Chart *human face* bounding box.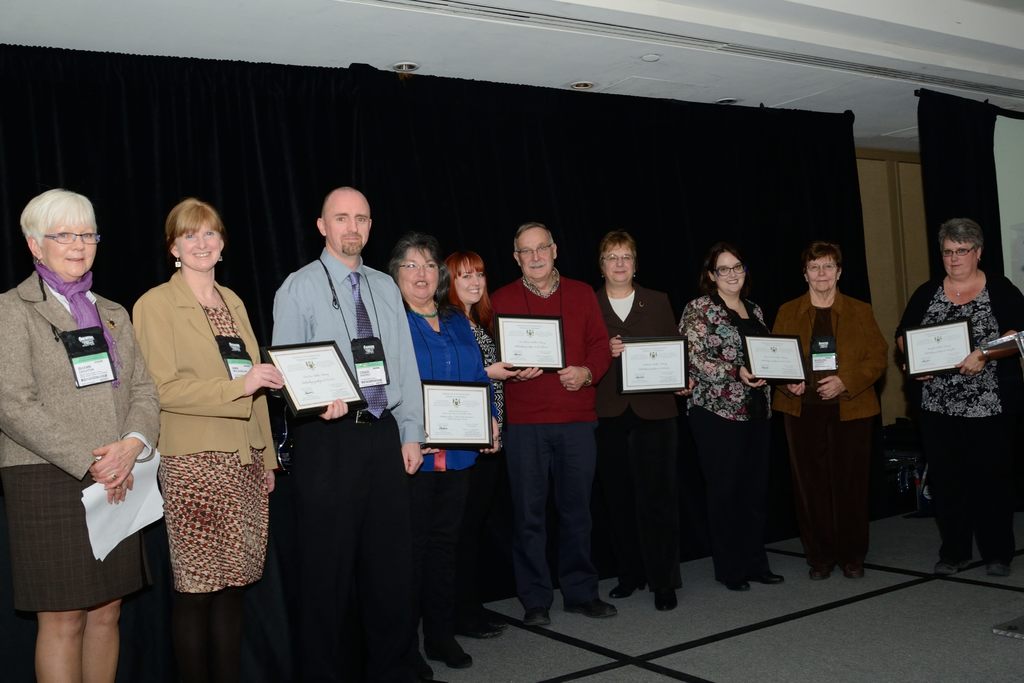
Charted: 941:236:979:280.
